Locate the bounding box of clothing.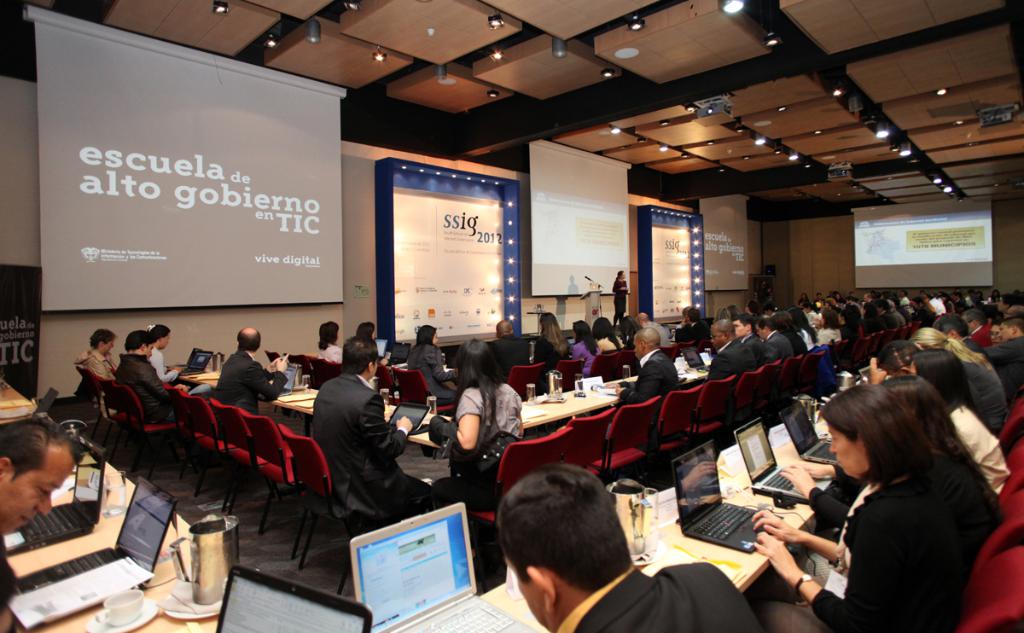
Bounding box: locate(408, 343, 447, 404).
